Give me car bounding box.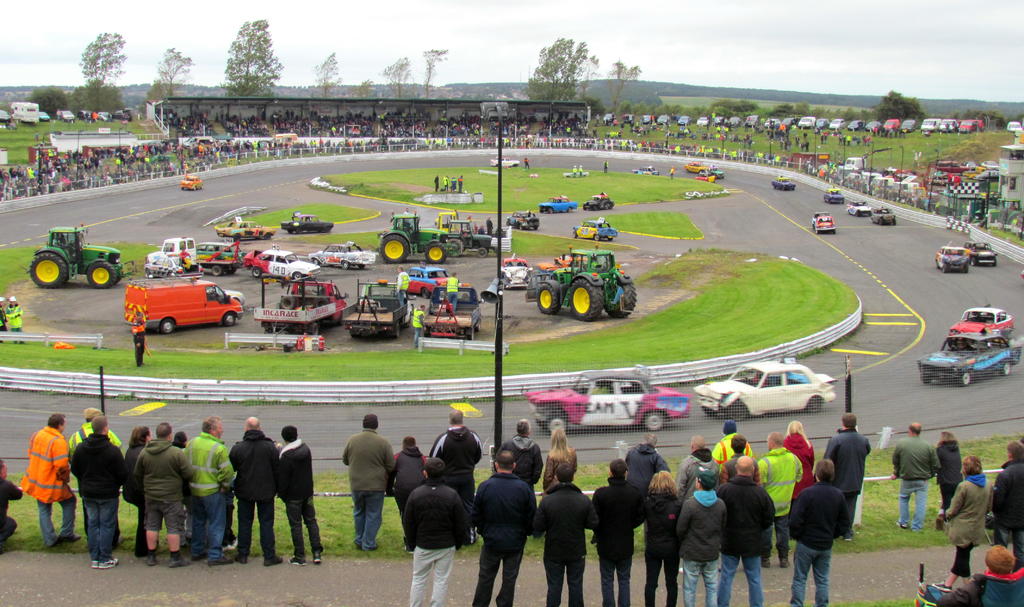
914 330 1020 387.
